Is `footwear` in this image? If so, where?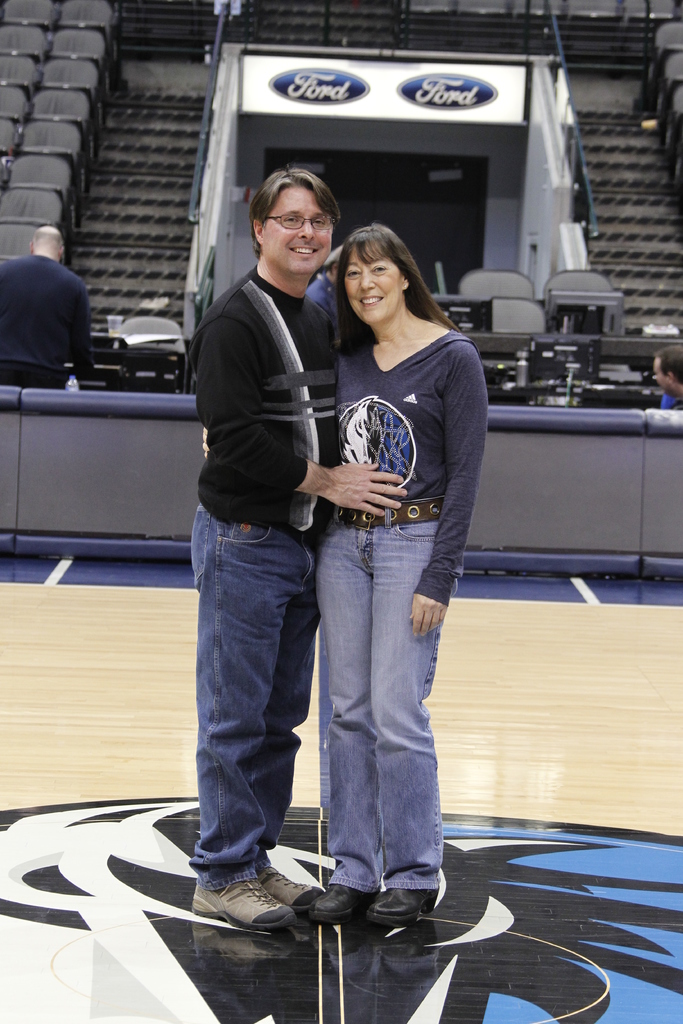
Yes, at [318,881,384,923].
